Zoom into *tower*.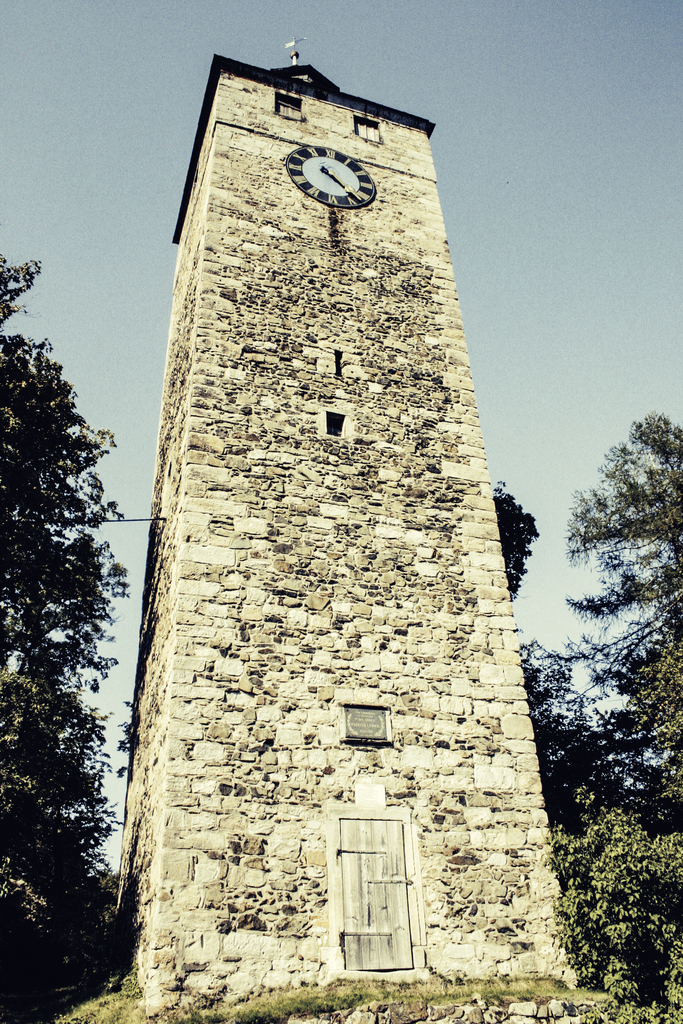
Zoom target: bbox(170, 76, 529, 823).
